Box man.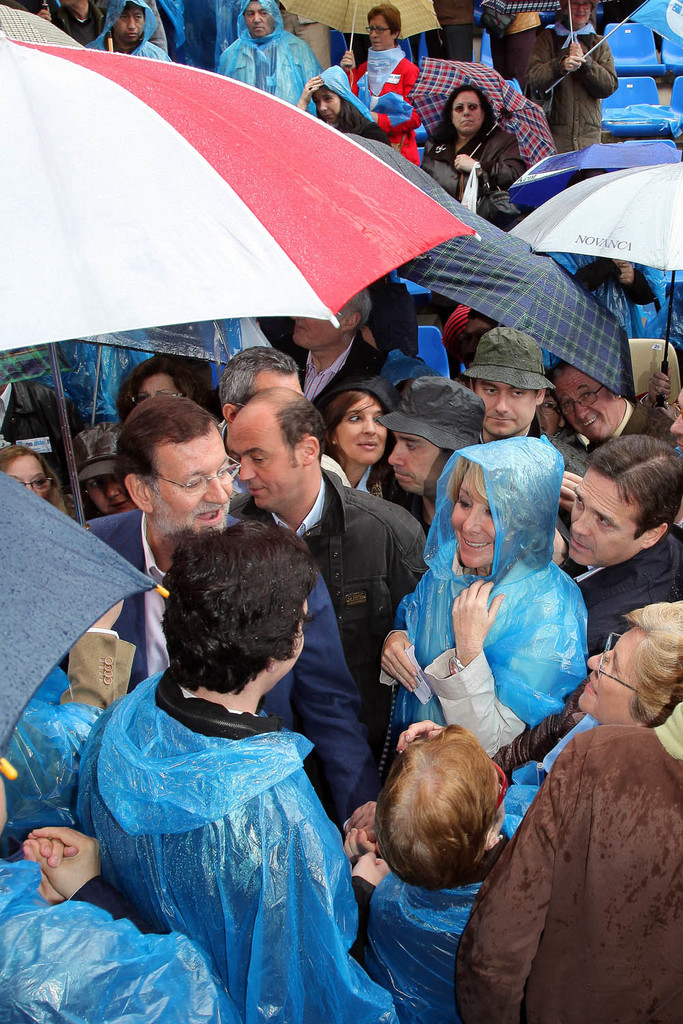
x1=294 y1=283 x2=387 y2=407.
